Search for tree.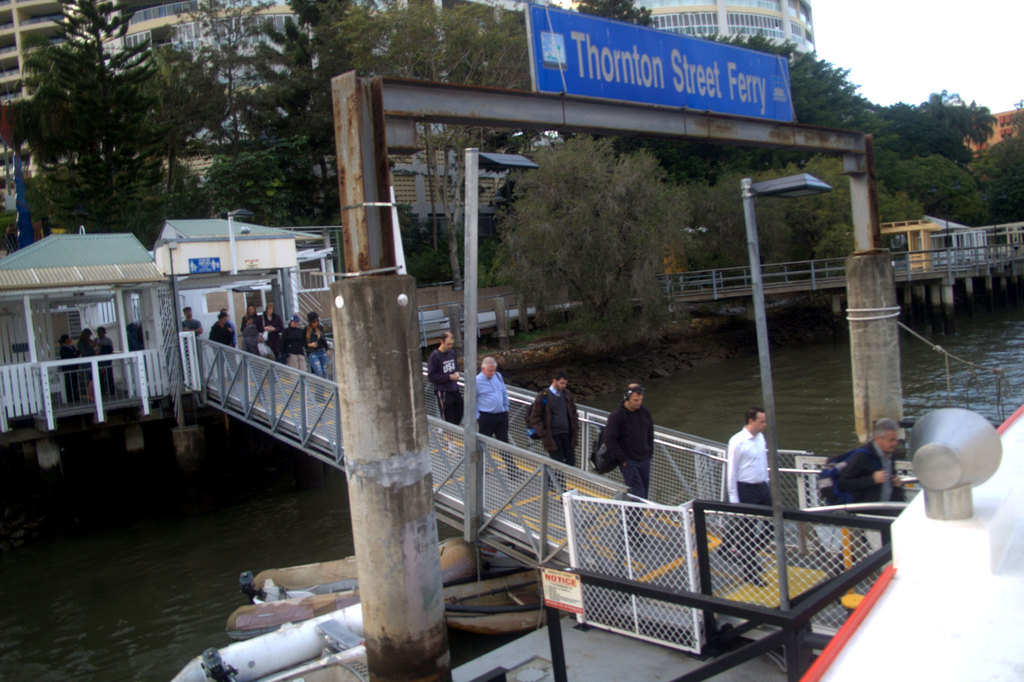
Found at {"left": 848, "top": 88, "right": 1023, "bottom": 241}.
